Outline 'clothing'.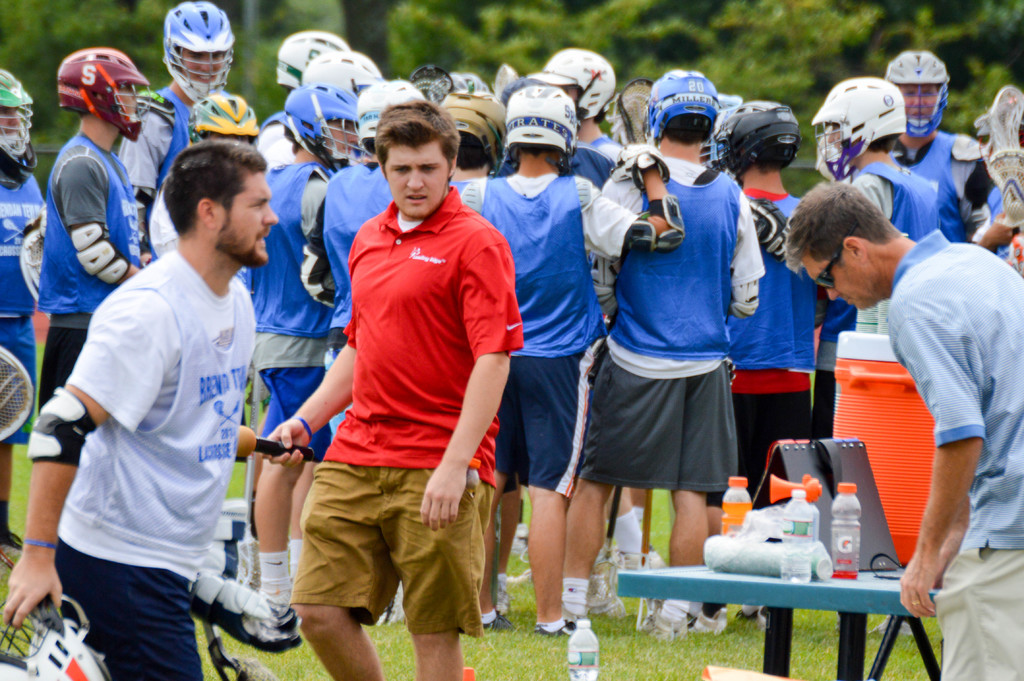
Outline: bbox=(858, 155, 936, 237).
